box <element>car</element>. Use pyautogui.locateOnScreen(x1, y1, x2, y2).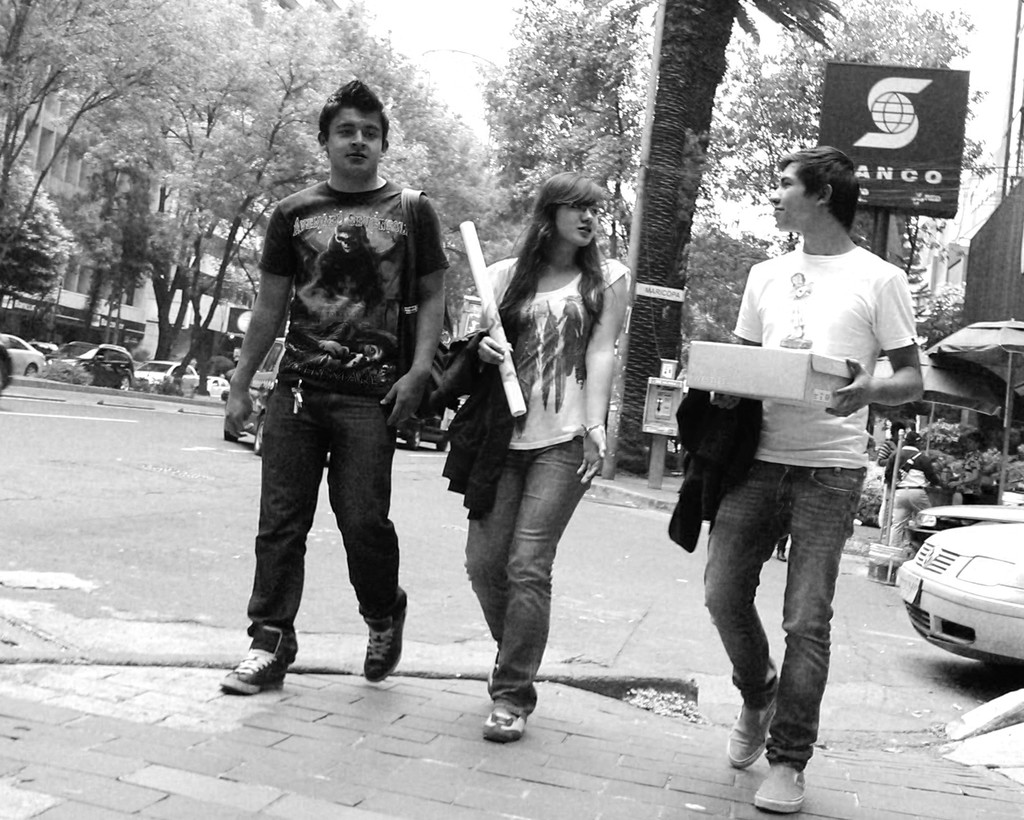
pyautogui.locateOnScreen(0, 333, 47, 378).
